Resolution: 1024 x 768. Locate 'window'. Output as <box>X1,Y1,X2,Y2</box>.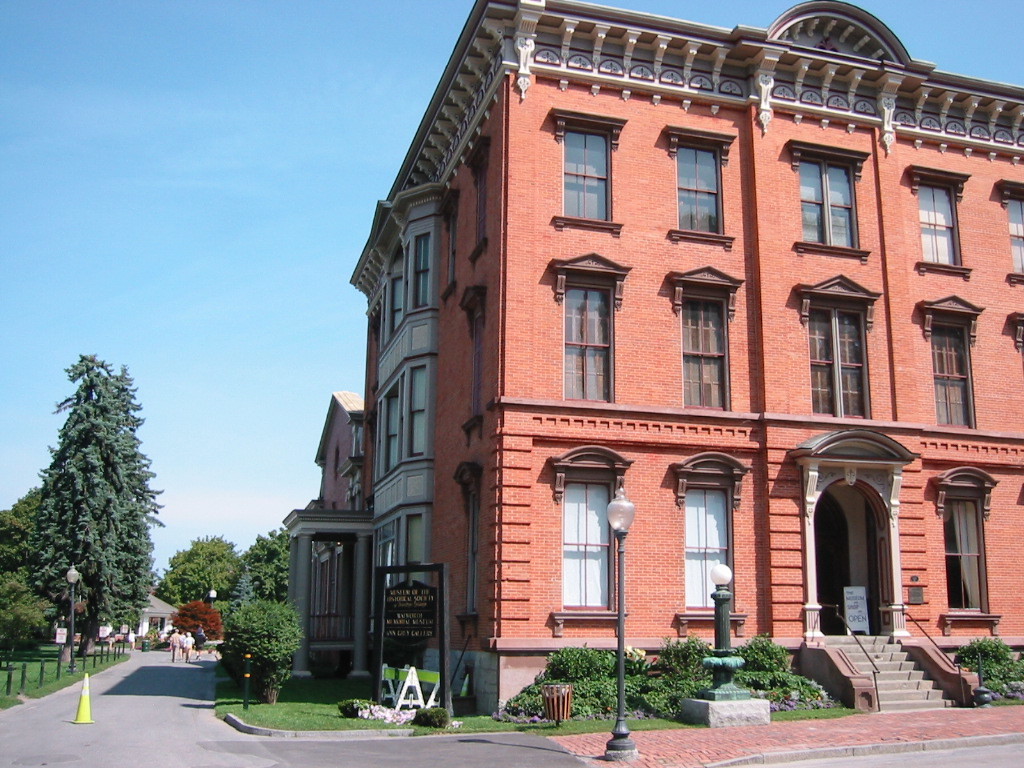
<box>987,176,1023,290</box>.
